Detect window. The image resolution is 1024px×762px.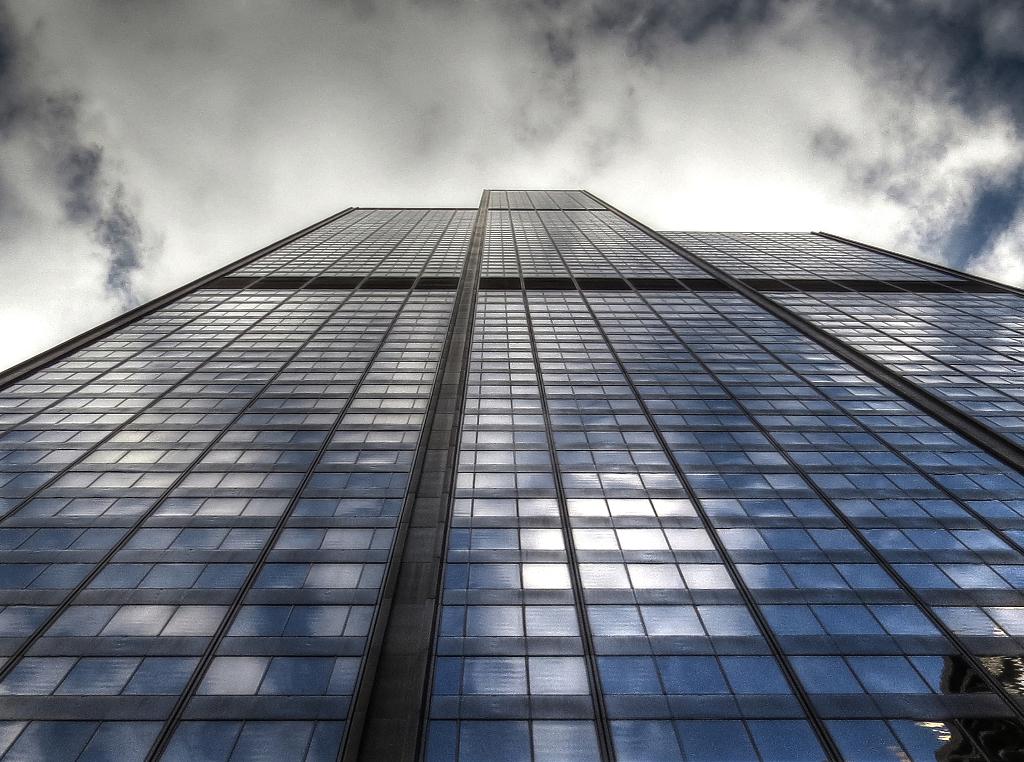
(972,650,1023,715).
